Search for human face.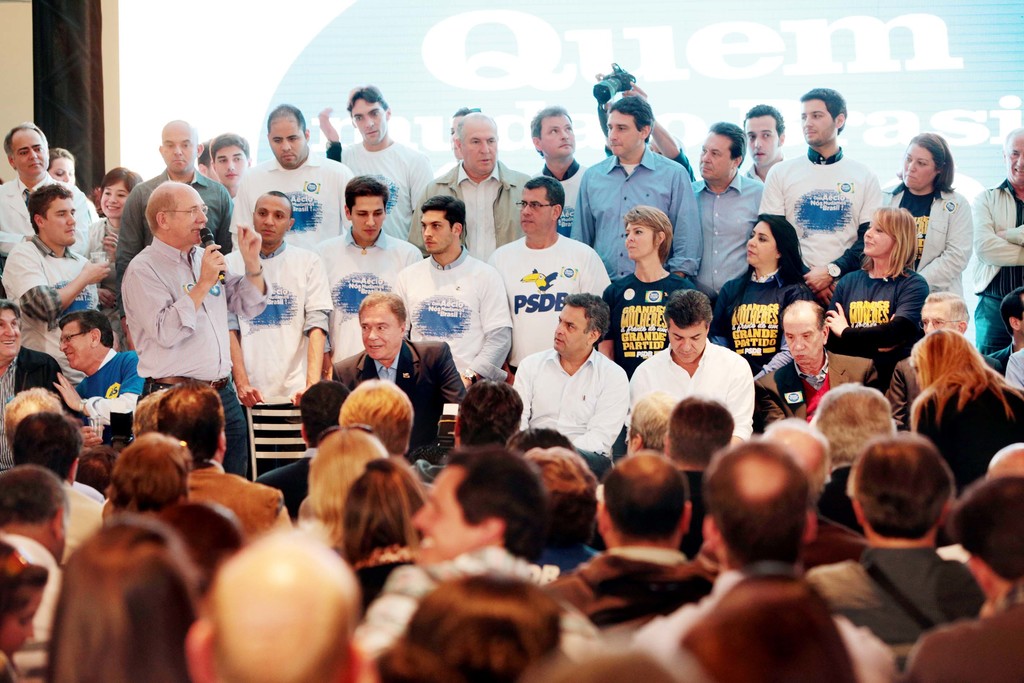
Found at pyautogui.locateOnScreen(417, 209, 454, 254).
